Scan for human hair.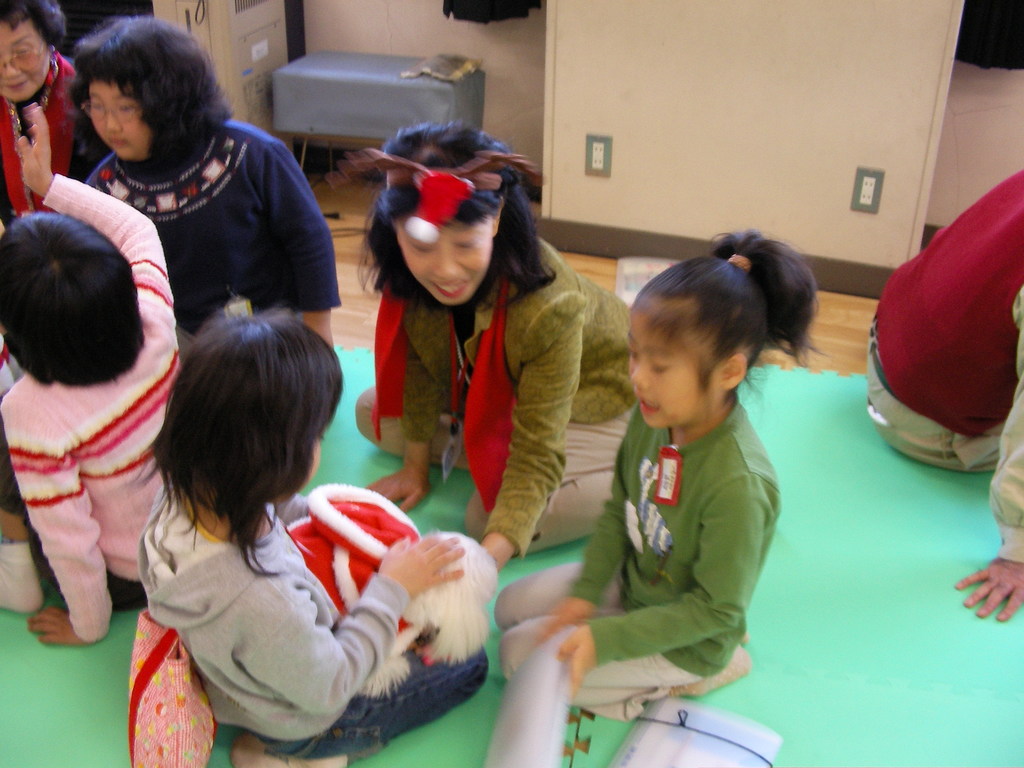
Scan result: bbox=(618, 223, 807, 435).
